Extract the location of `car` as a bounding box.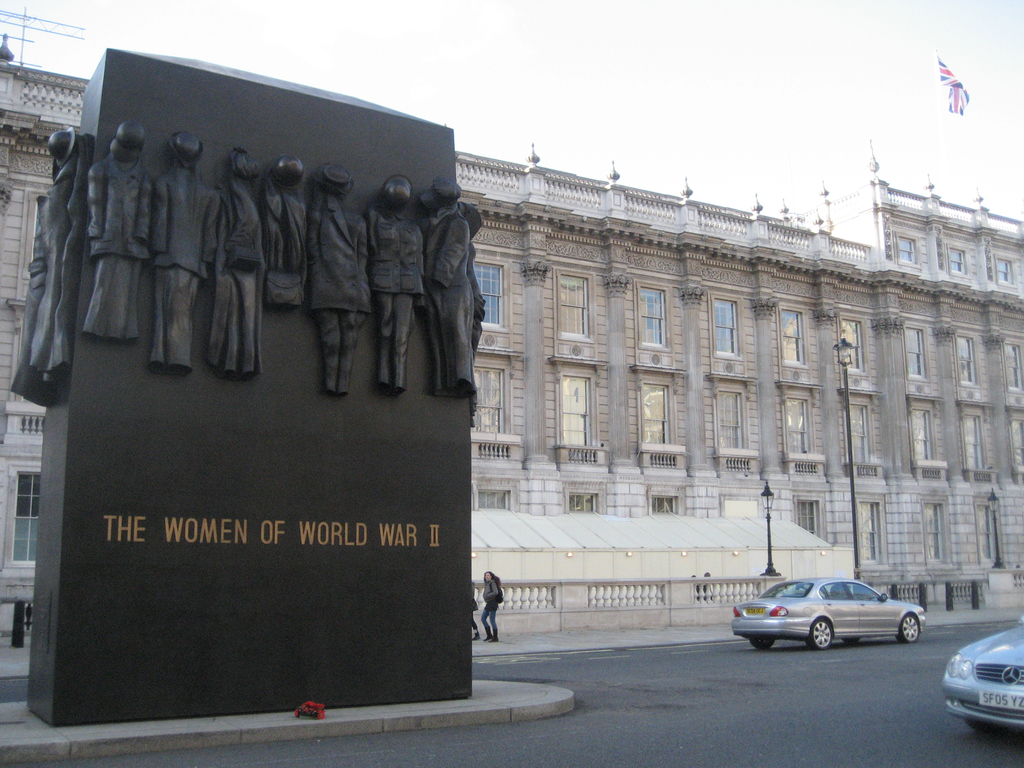
940/616/1023/738.
